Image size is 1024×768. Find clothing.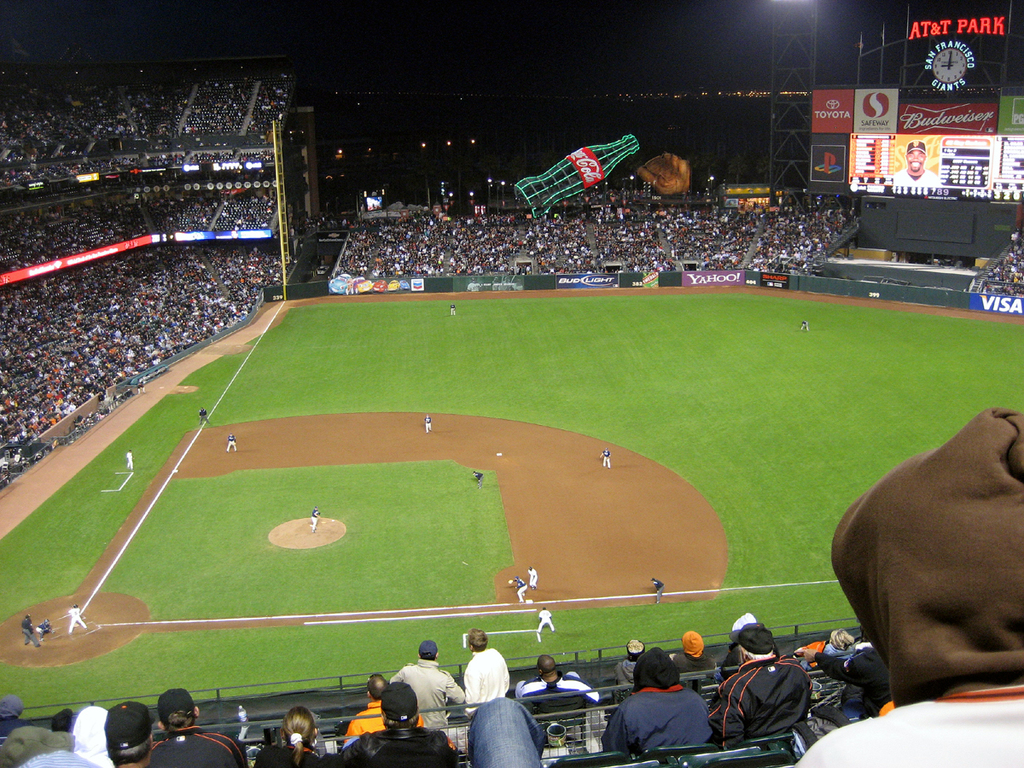
(817,645,894,715).
